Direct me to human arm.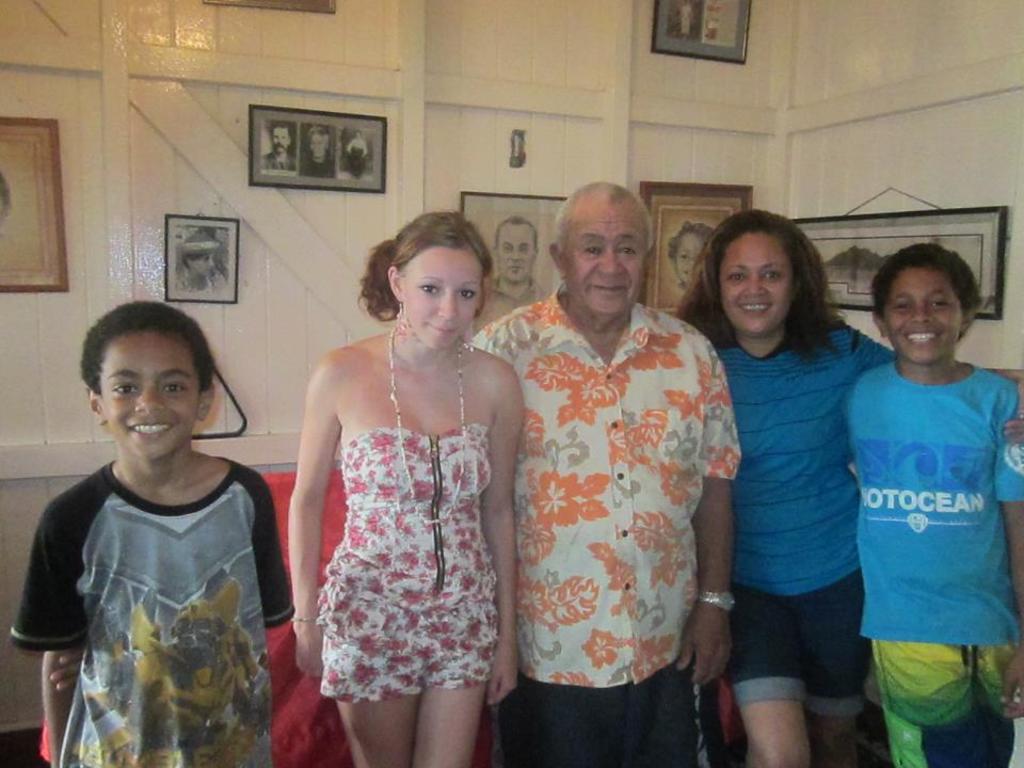
Direction: bbox=(2, 497, 94, 765).
